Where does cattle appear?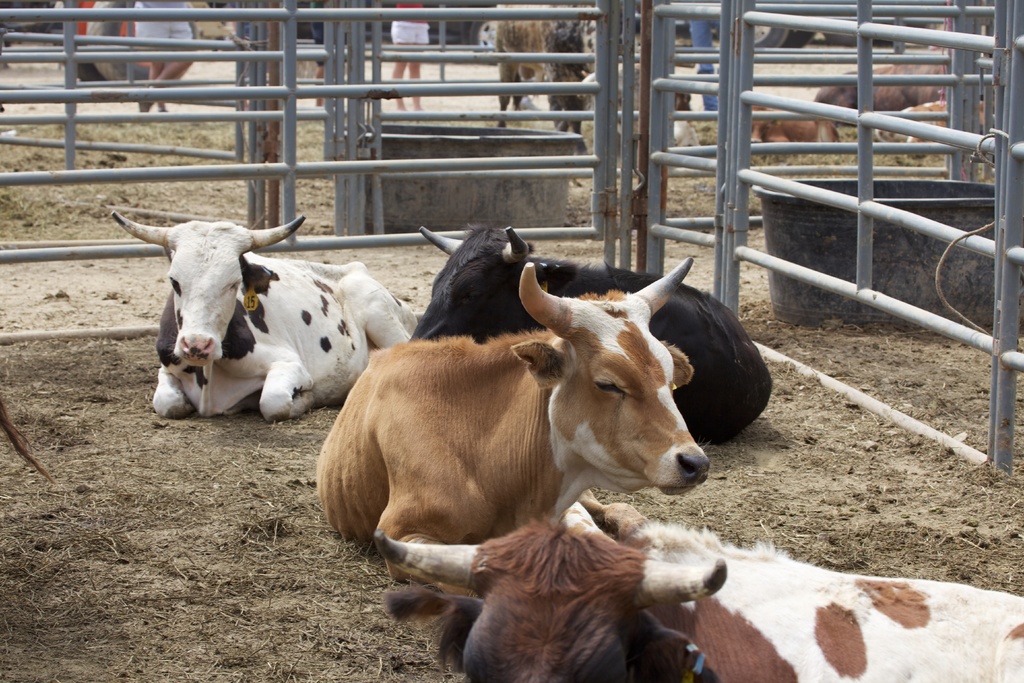
Appears at (x1=375, y1=509, x2=1023, y2=682).
